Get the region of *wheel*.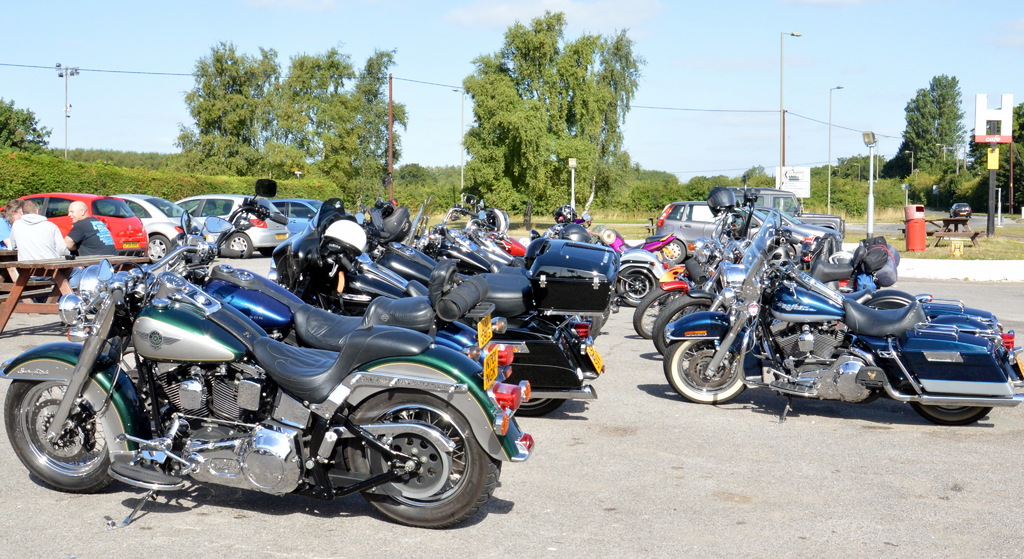
259/245/272/259.
